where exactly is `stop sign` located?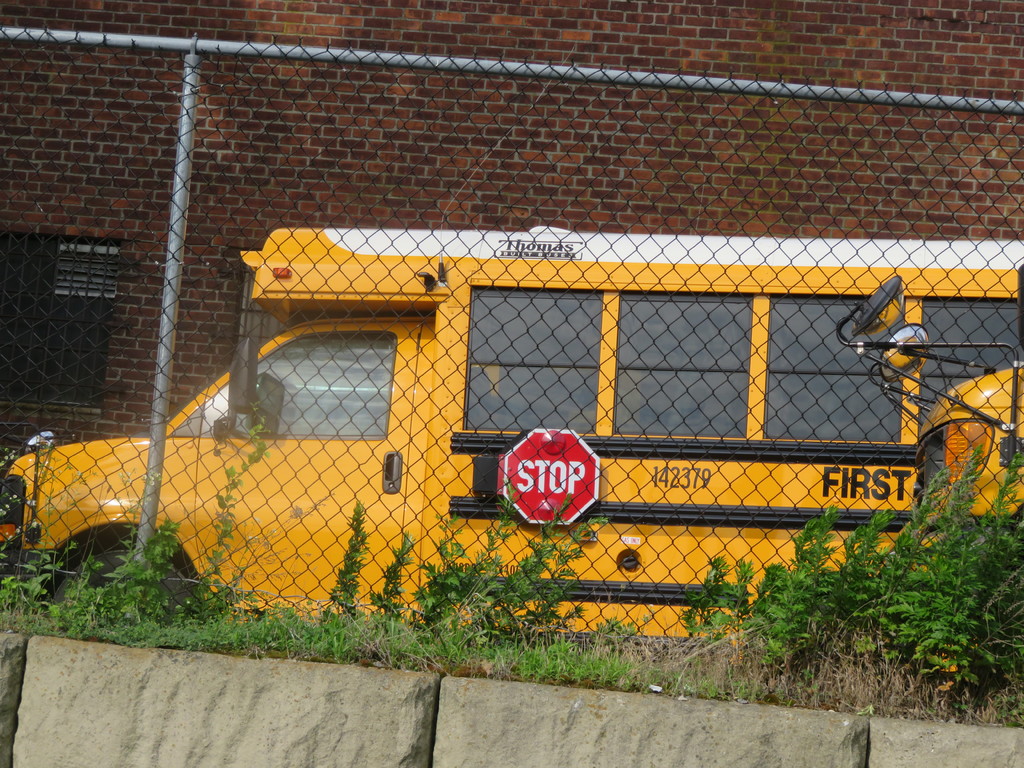
Its bounding box is (503,428,601,527).
